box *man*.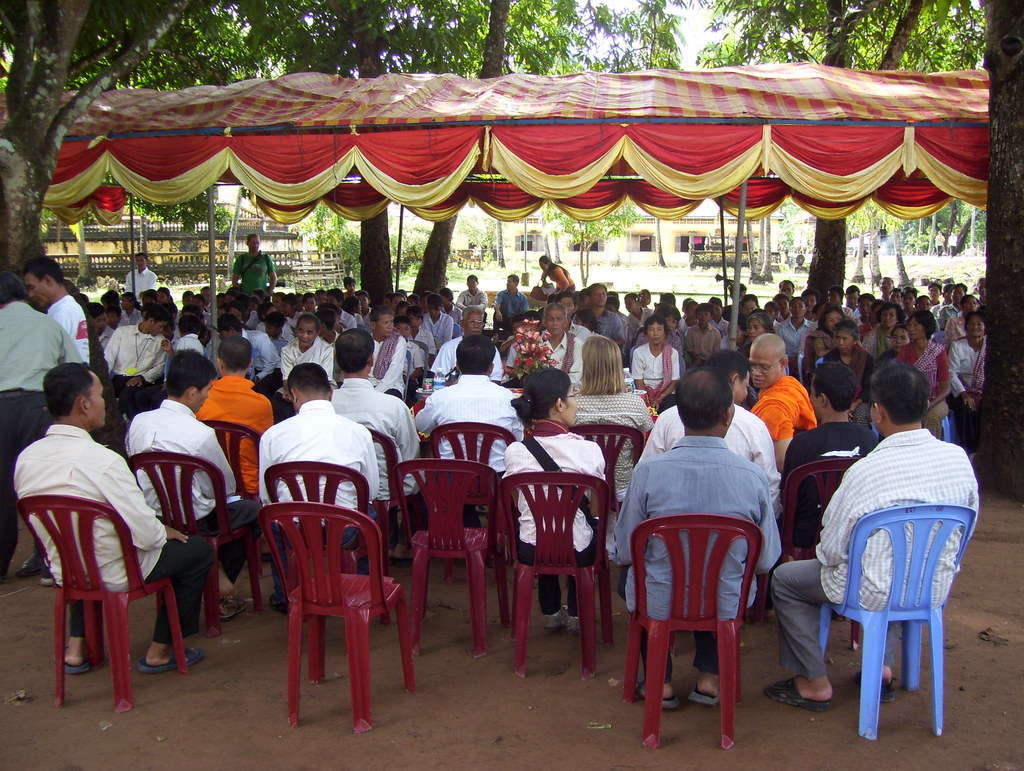
[left=823, top=284, right=852, bottom=317].
